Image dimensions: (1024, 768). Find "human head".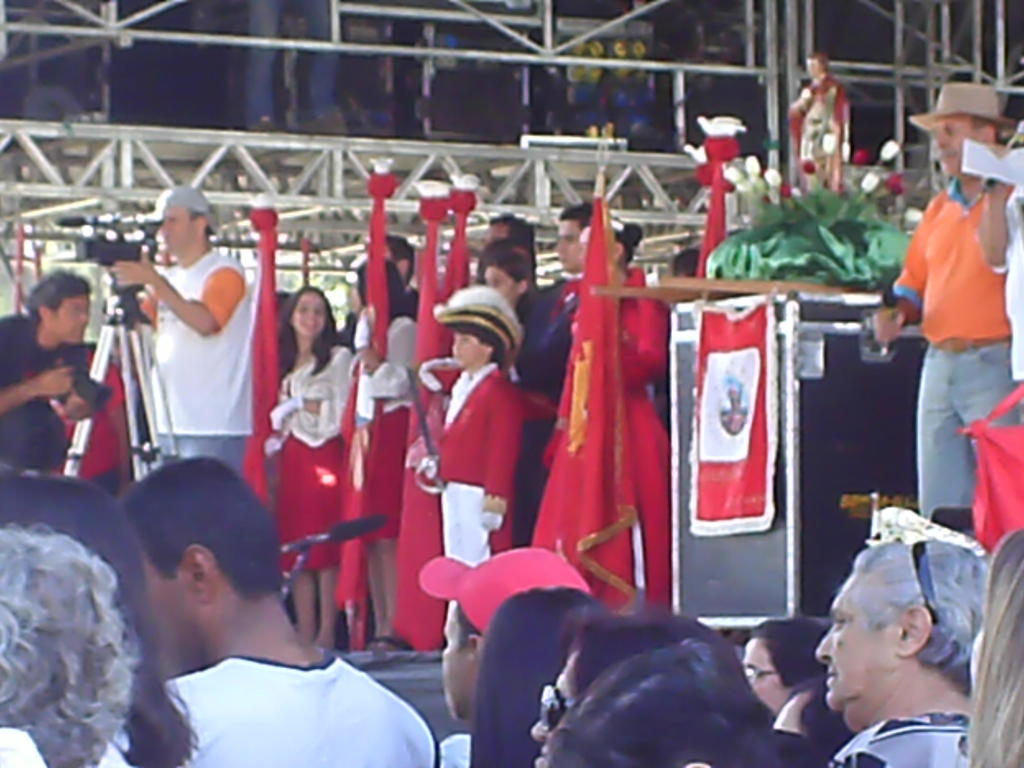
[left=125, top=456, right=276, bottom=661].
